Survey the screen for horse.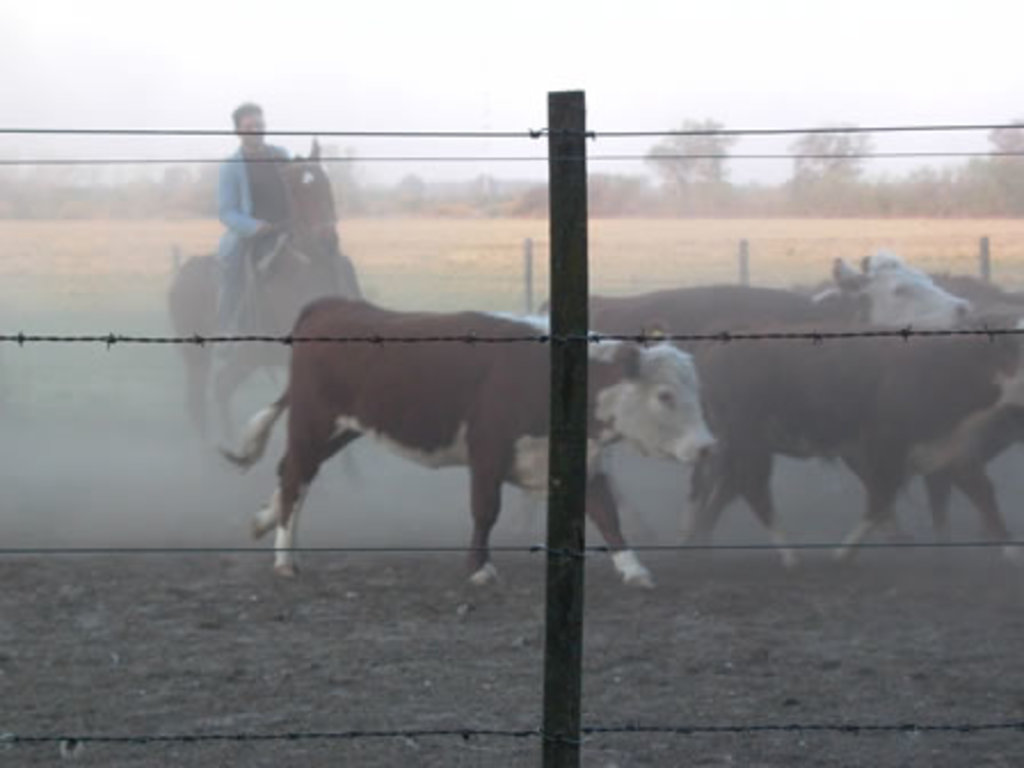
Survey found: 165, 130, 361, 498.
